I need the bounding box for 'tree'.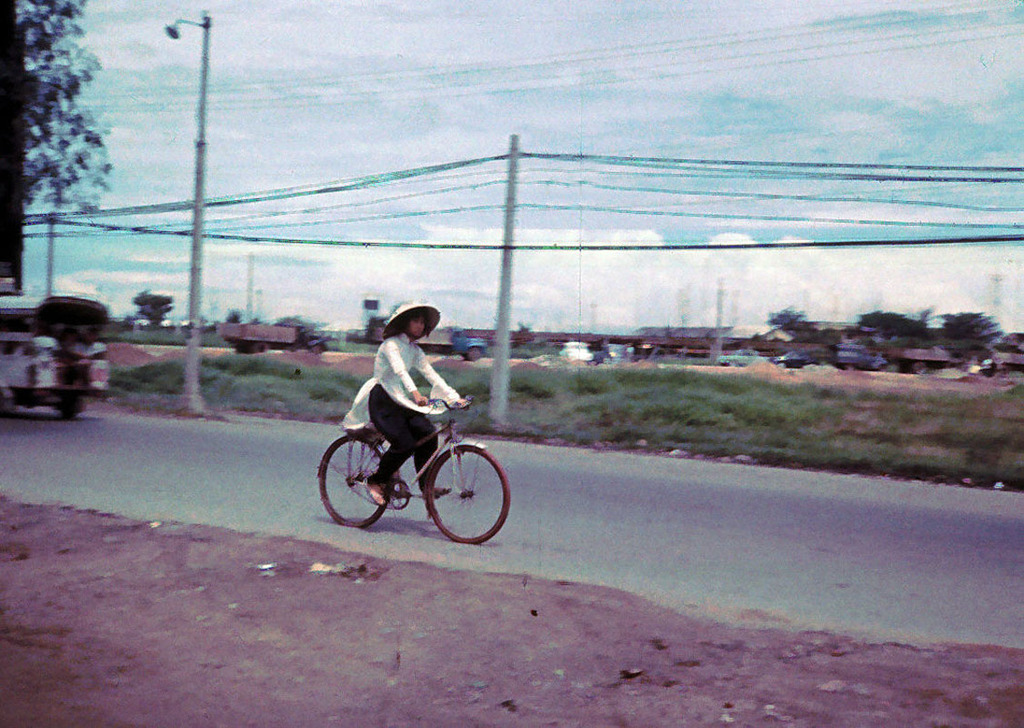
Here it is: (9, 15, 111, 278).
